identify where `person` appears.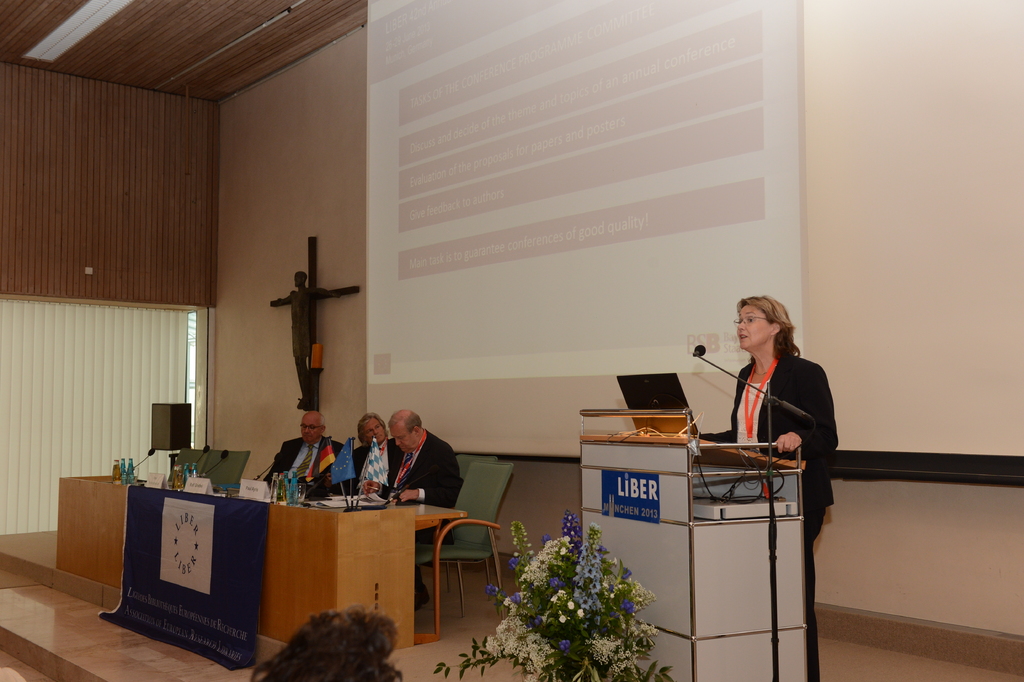
Appears at pyautogui.locateOnScreen(267, 412, 346, 498).
